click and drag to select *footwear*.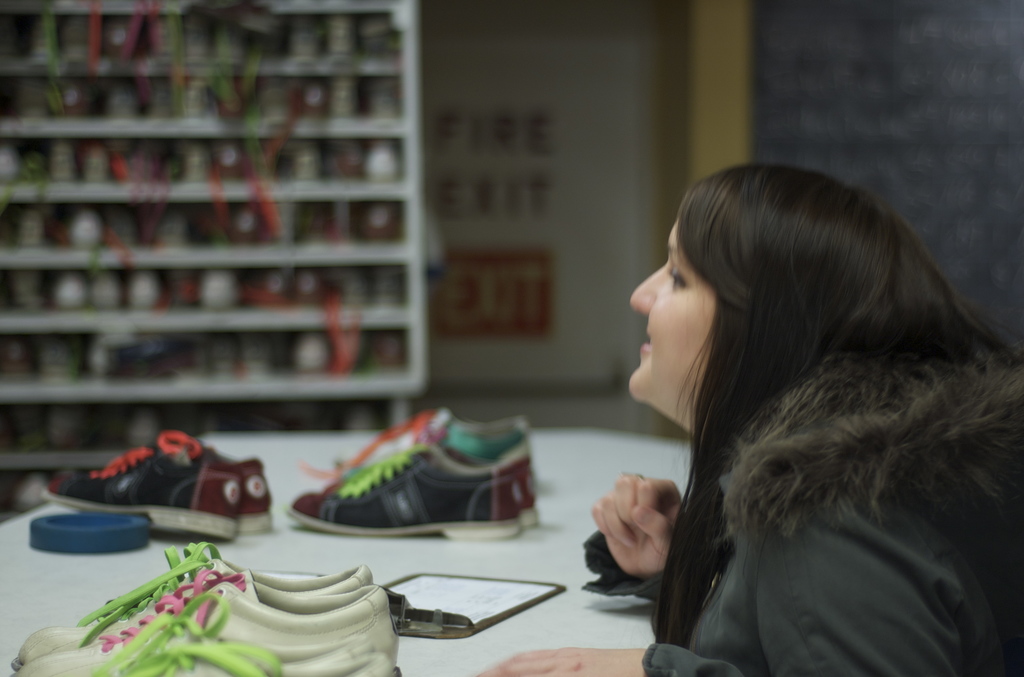
Selection: 285/442/520/542.
